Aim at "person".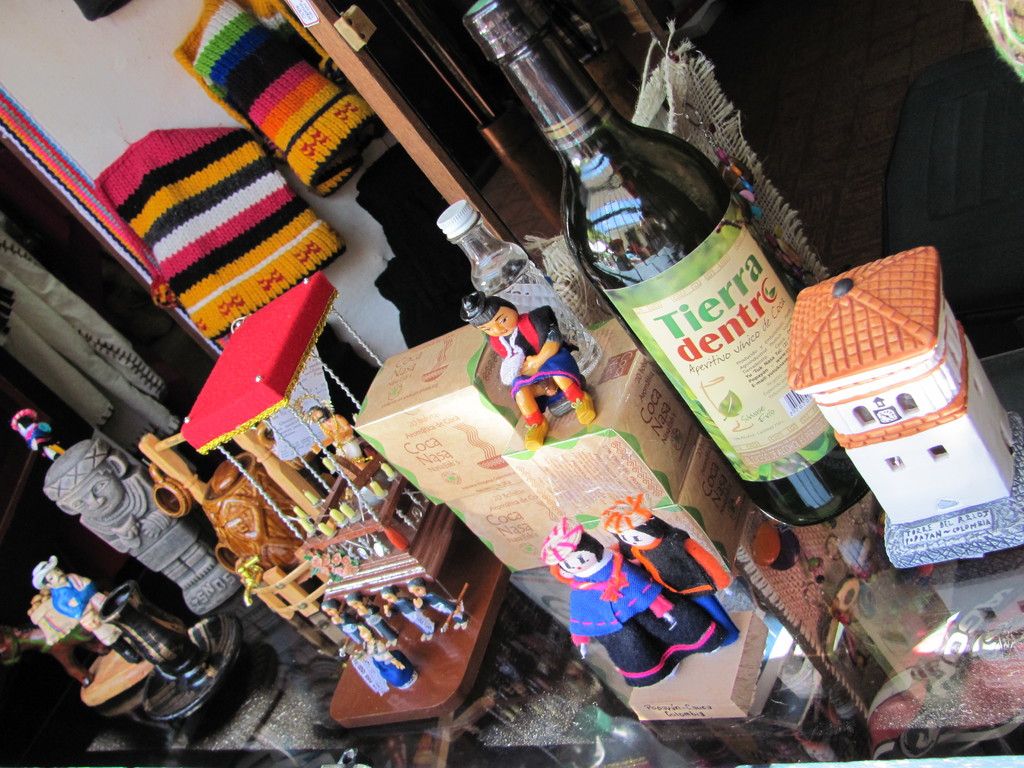
Aimed at <box>602,494,735,644</box>.
